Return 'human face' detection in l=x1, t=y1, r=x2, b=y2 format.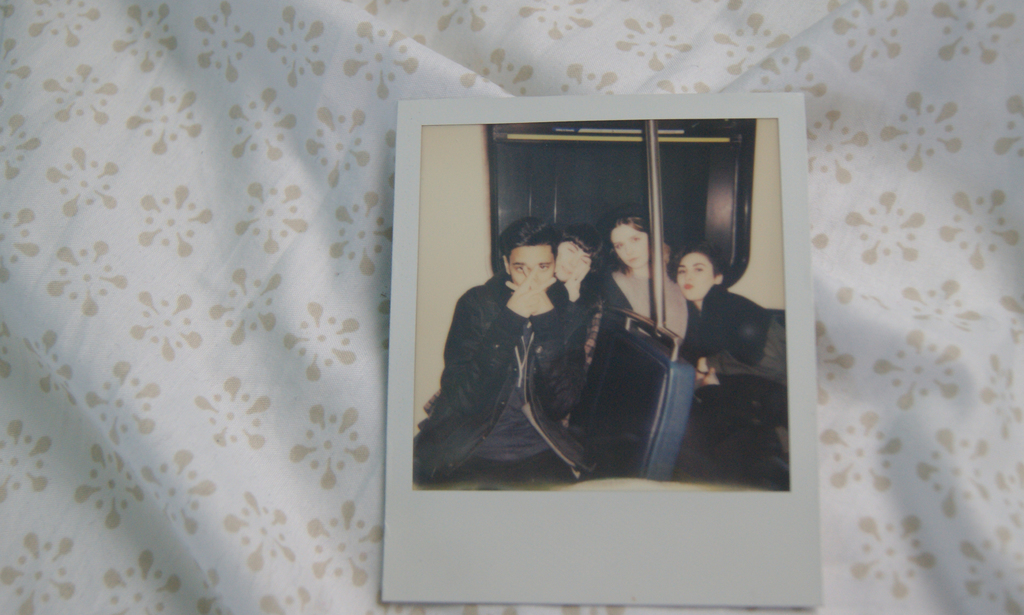
l=676, t=258, r=712, b=306.
